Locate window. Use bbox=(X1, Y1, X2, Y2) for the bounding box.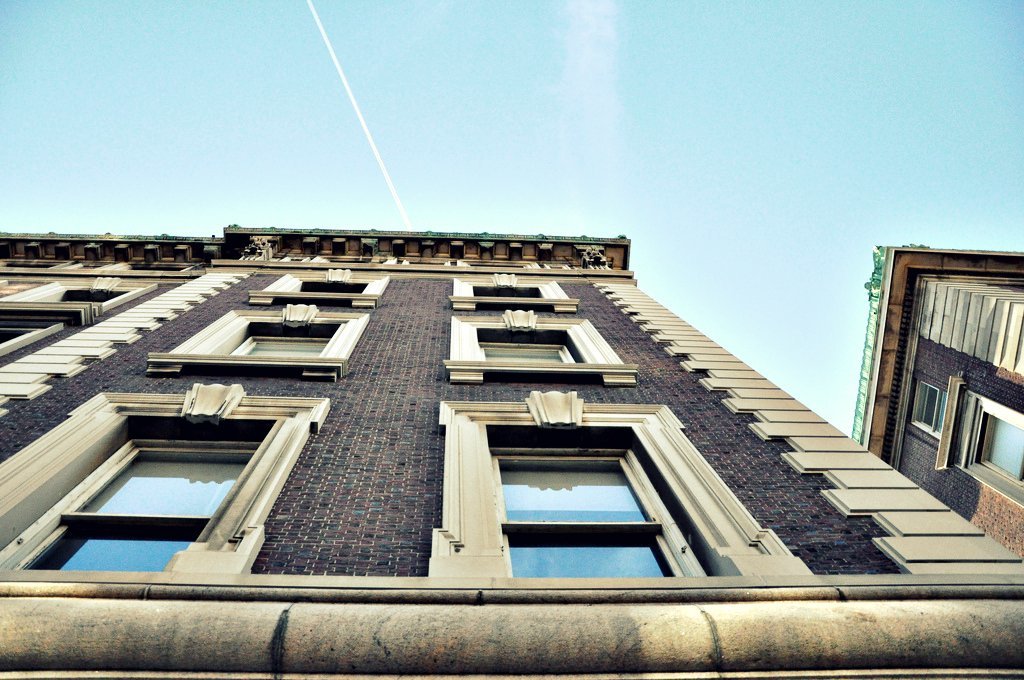
bbox=(948, 393, 1023, 507).
